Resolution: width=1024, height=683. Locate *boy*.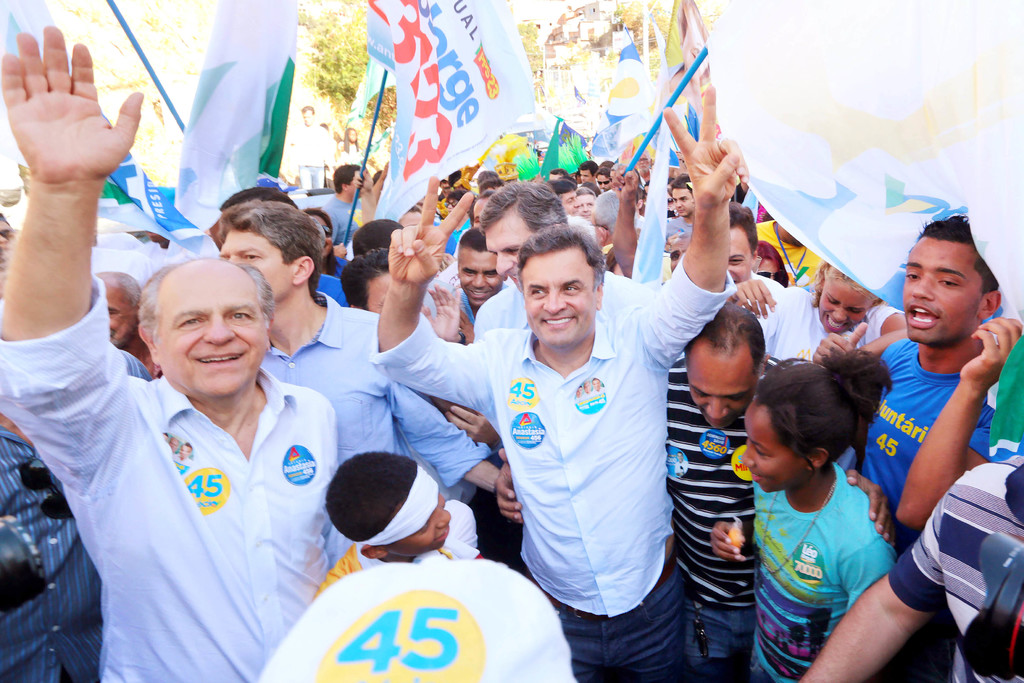
bbox=[312, 451, 484, 596].
